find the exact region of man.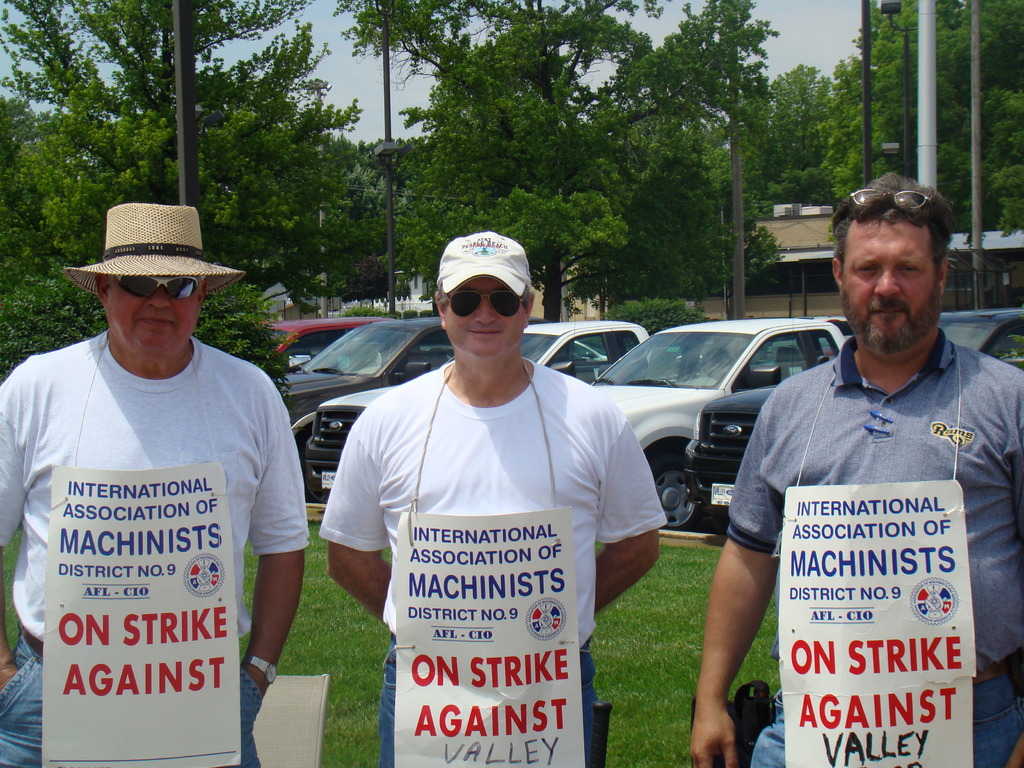
Exact region: 320, 230, 668, 767.
